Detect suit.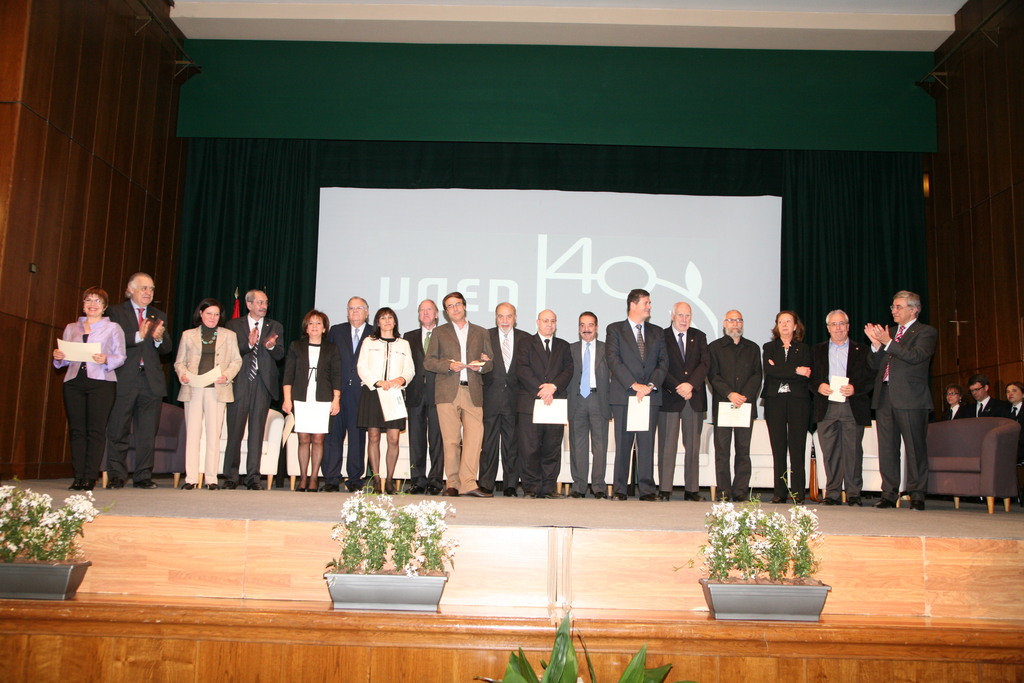
Detected at select_region(816, 339, 876, 490).
